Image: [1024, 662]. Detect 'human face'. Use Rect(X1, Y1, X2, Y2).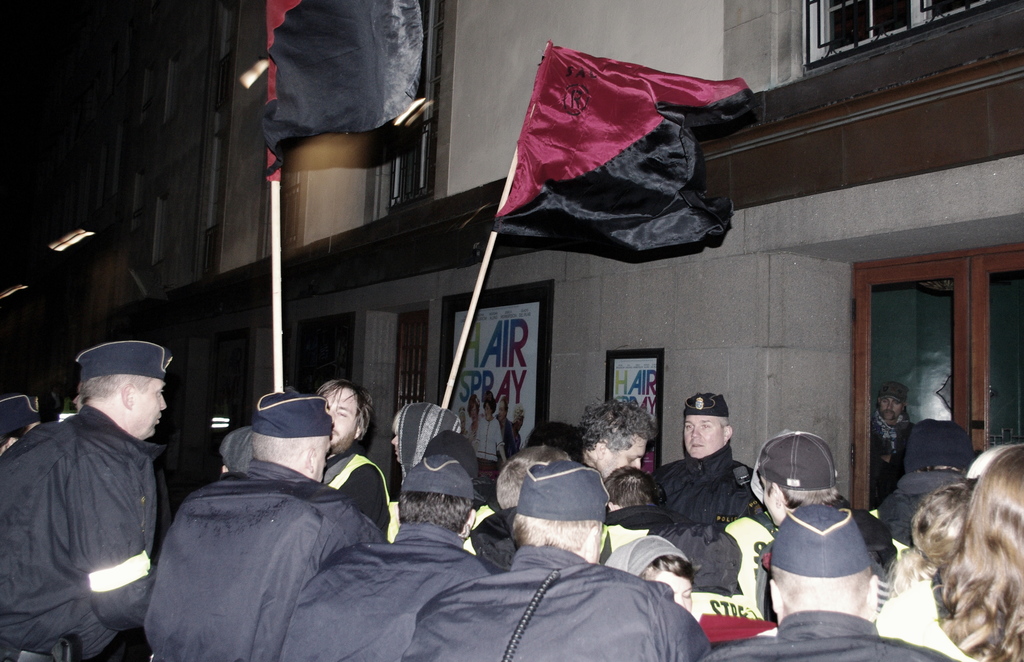
Rect(131, 382, 168, 440).
